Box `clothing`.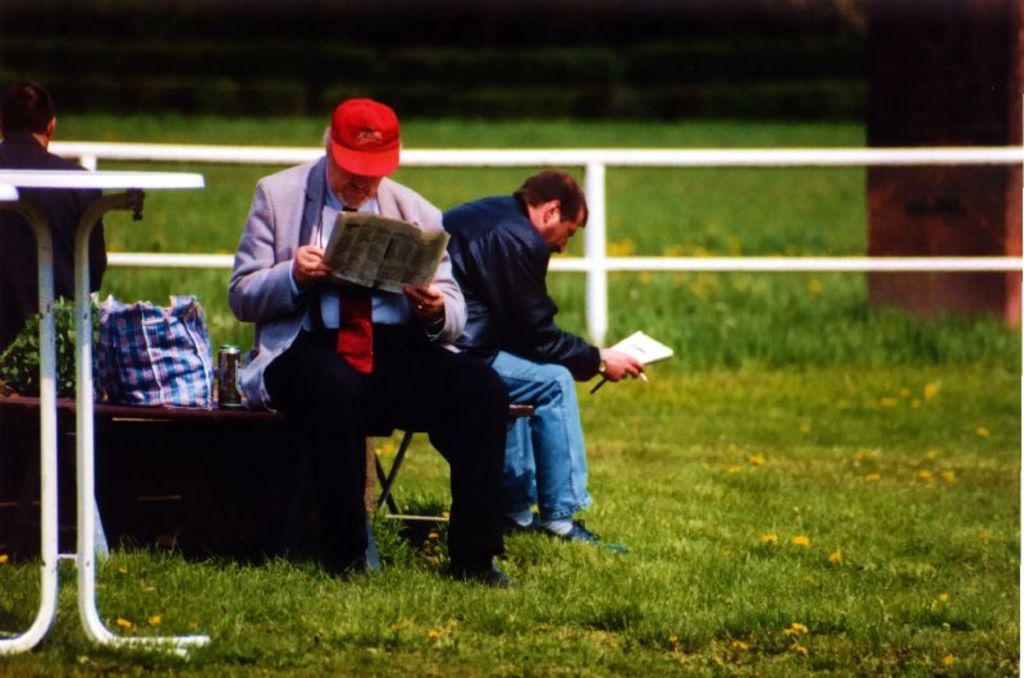
rect(210, 93, 475, 509).
